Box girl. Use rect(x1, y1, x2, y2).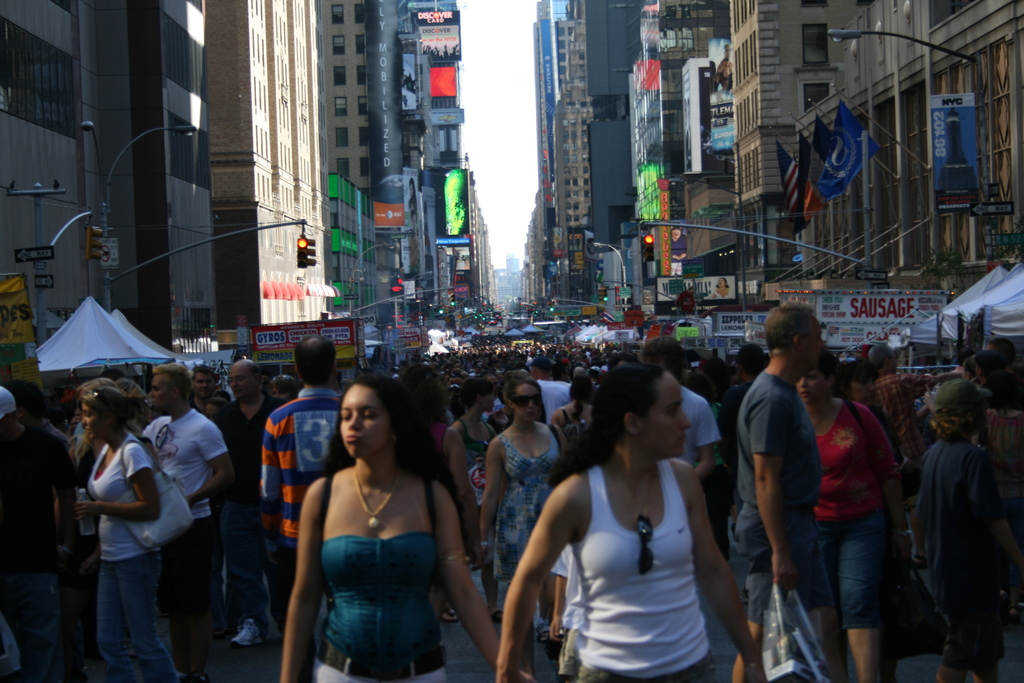
rect(495, 358, 768, 682).
